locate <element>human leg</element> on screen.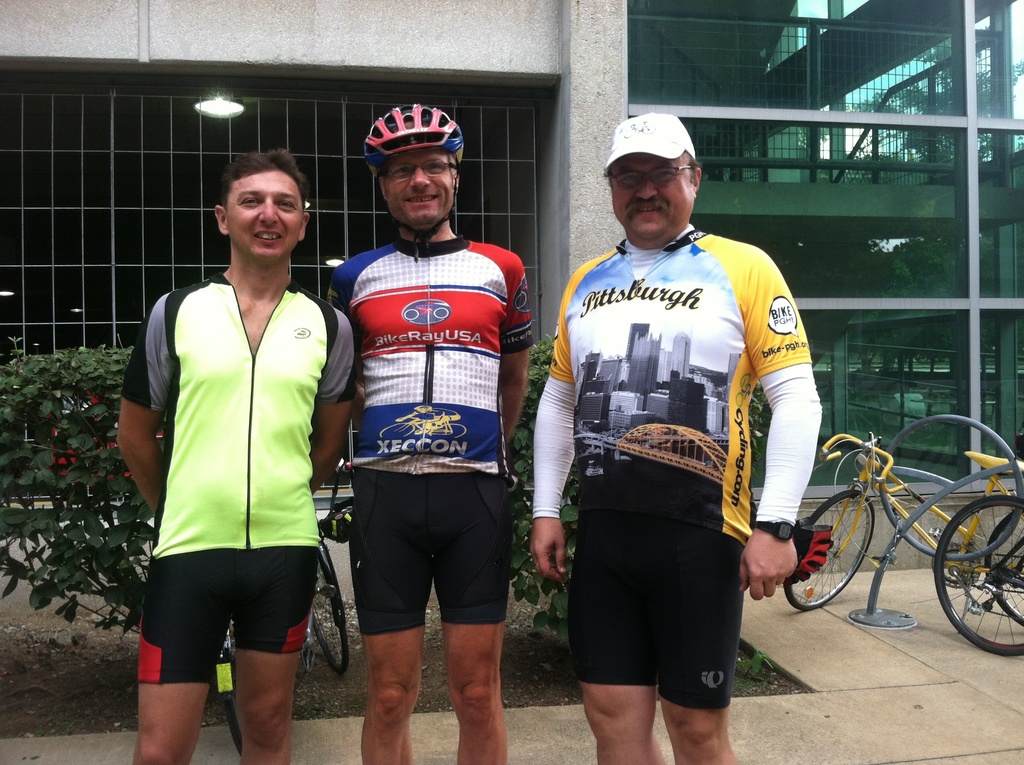
On screen at l=580, t=467, r=664, b=764.
